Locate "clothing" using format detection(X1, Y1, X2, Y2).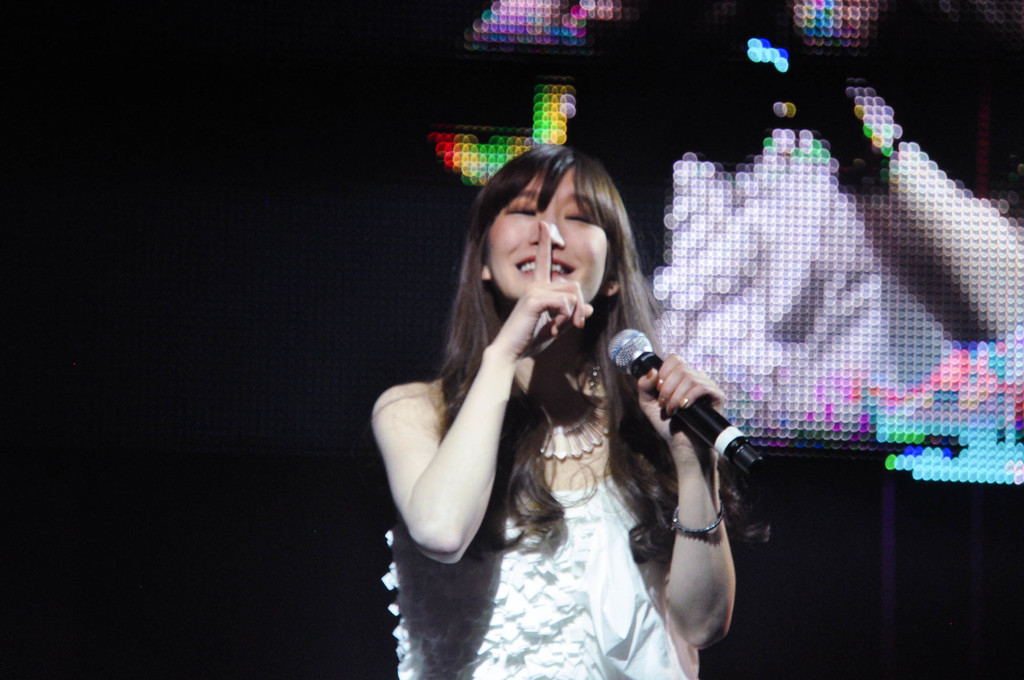
detection(383, 473, 698, 679).
